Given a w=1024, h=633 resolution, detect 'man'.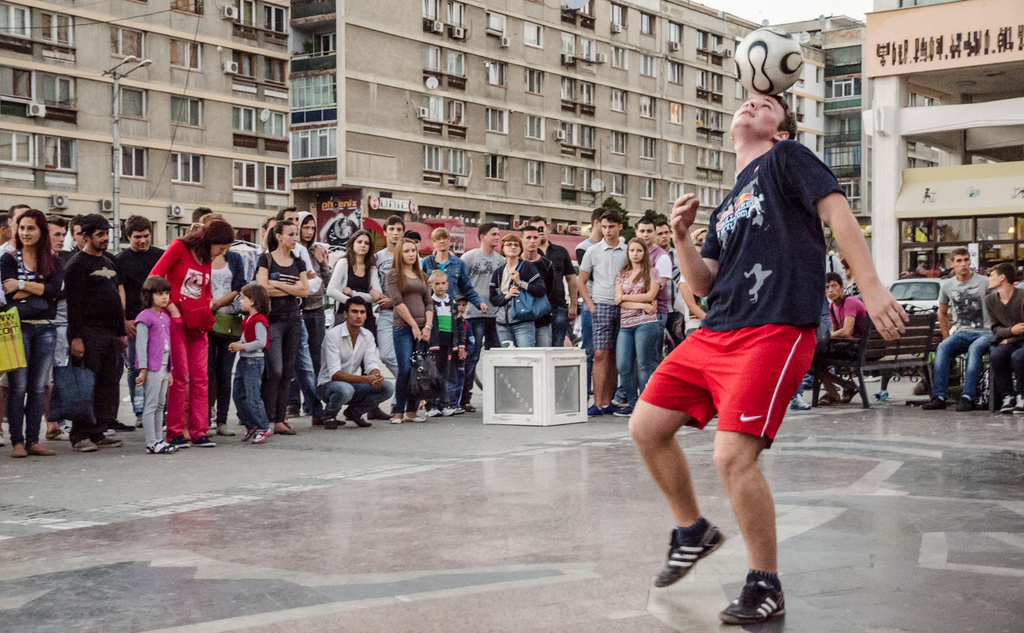
579 208 627 413.
